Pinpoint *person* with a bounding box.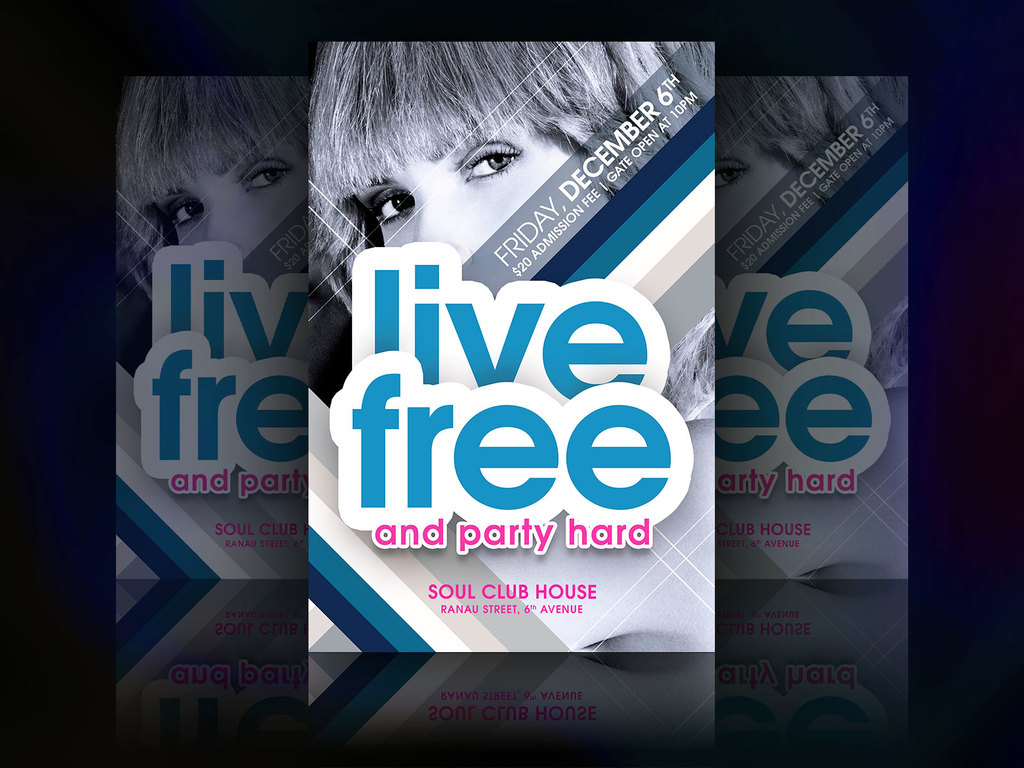
Rect(299, 33, 718, 767).
